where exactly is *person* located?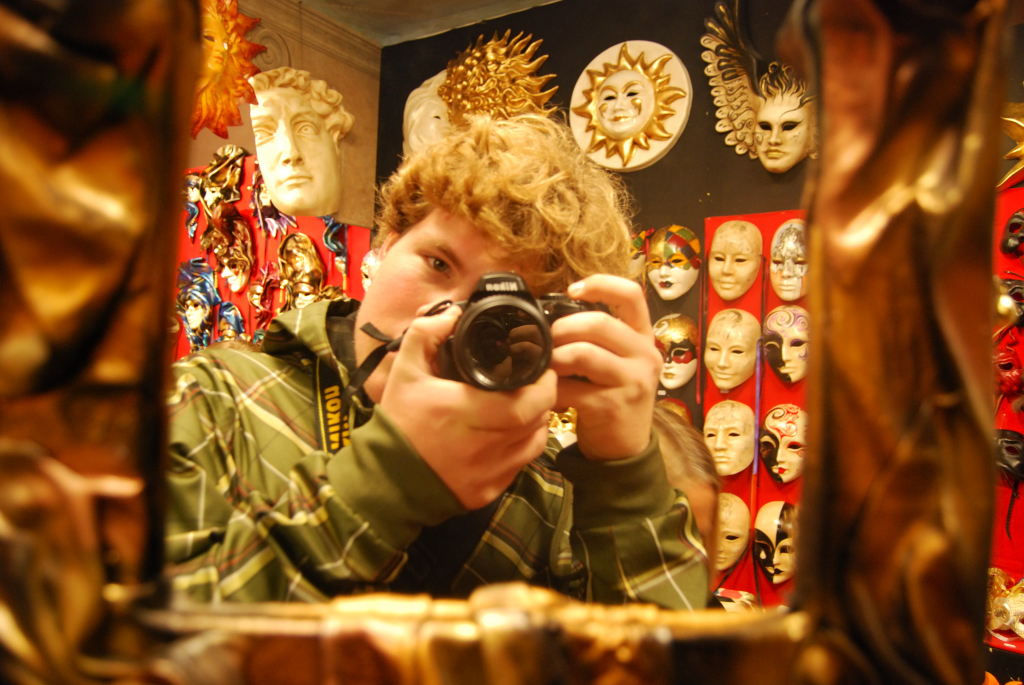
Its bounding box is detection(769, 215, 811, 303).
